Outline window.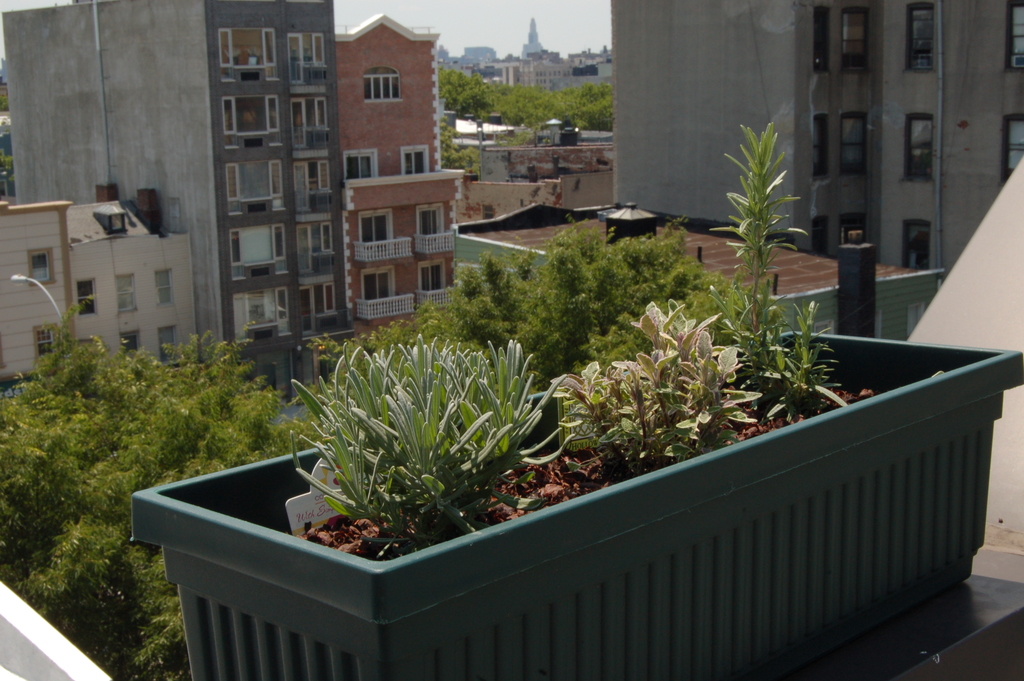
Outline: detection(154, 270, 175, 304).
